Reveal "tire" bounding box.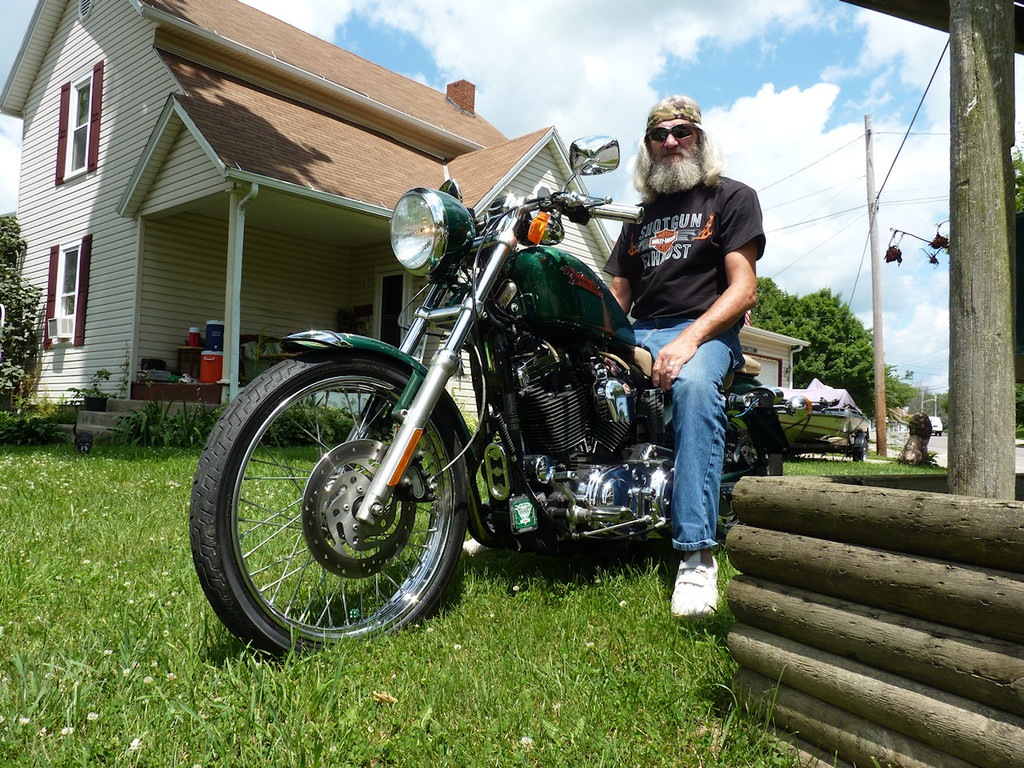
Revealed: locate(669, 418, 793, 554).
